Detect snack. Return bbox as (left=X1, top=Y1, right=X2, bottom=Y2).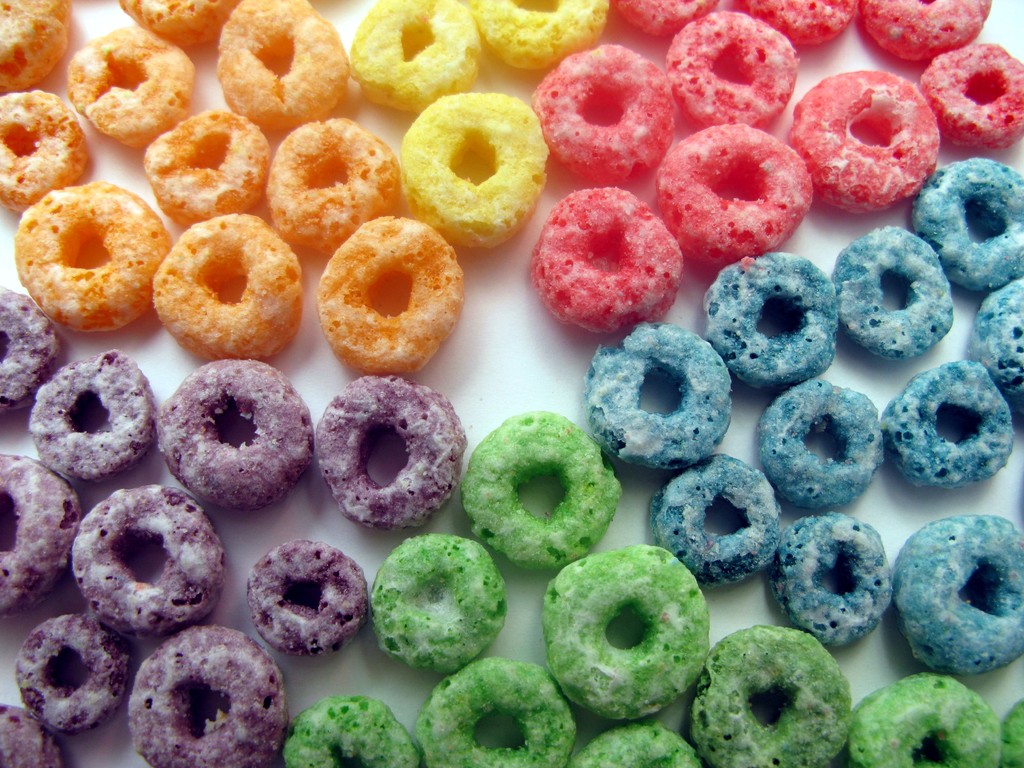
(left=609, top=0, right=720, bottom=36).
